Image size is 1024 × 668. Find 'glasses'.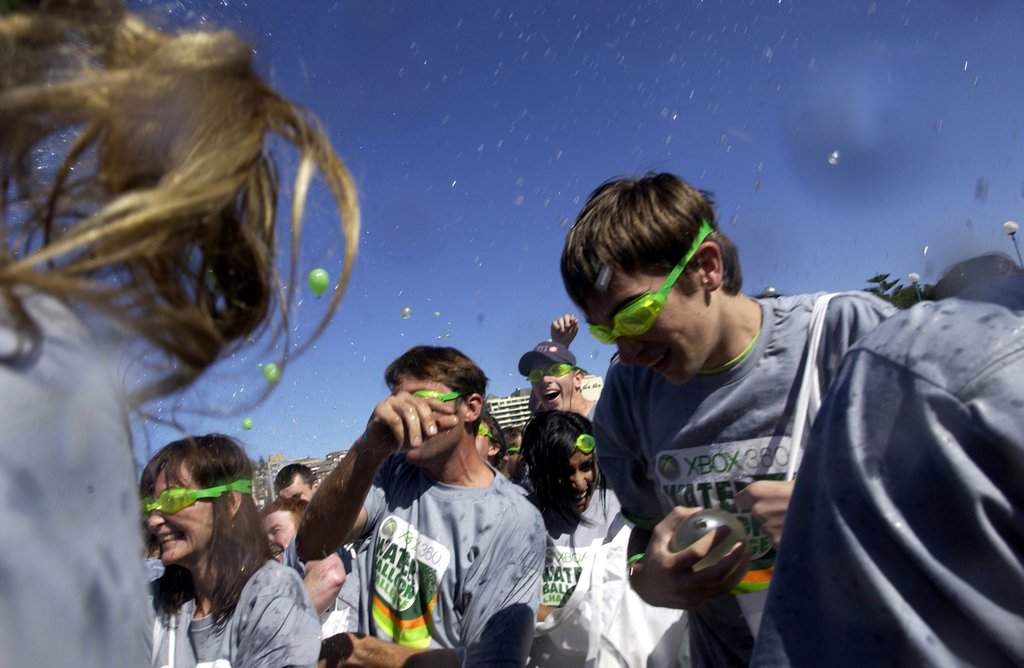
585,222,714,347.
